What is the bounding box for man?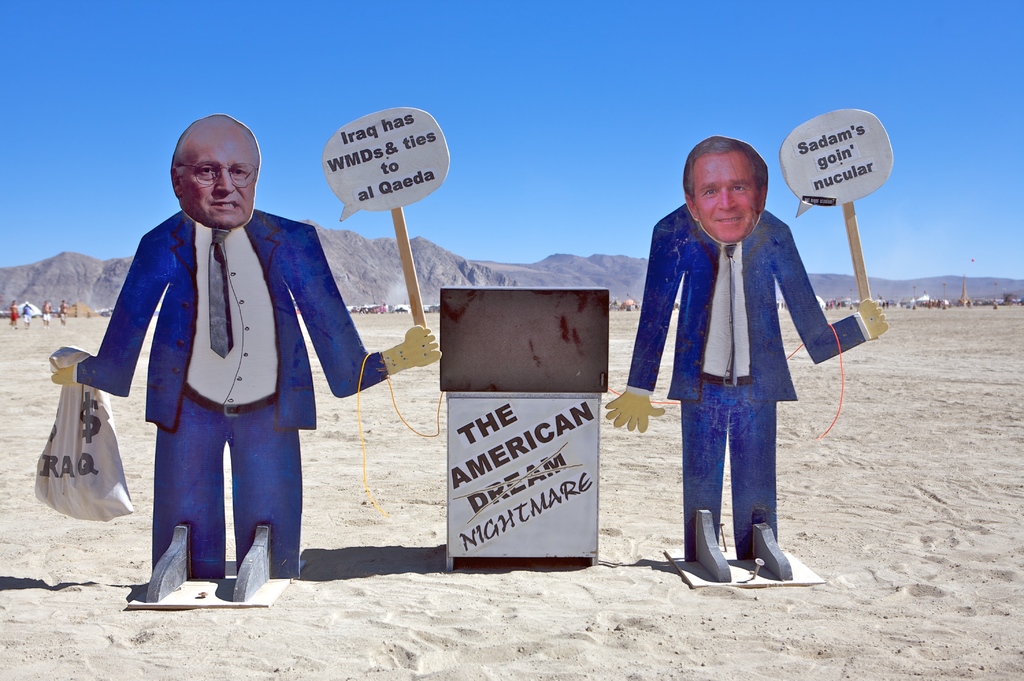
<box>72,127,358,601</box>.
